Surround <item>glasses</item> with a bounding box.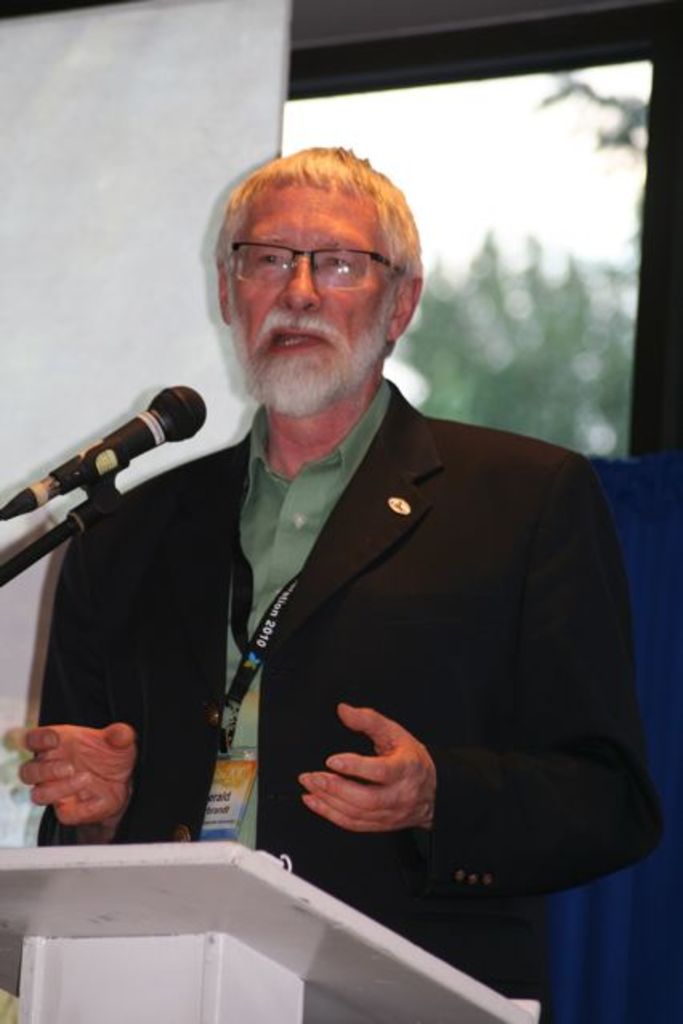
224 229 401 282.
